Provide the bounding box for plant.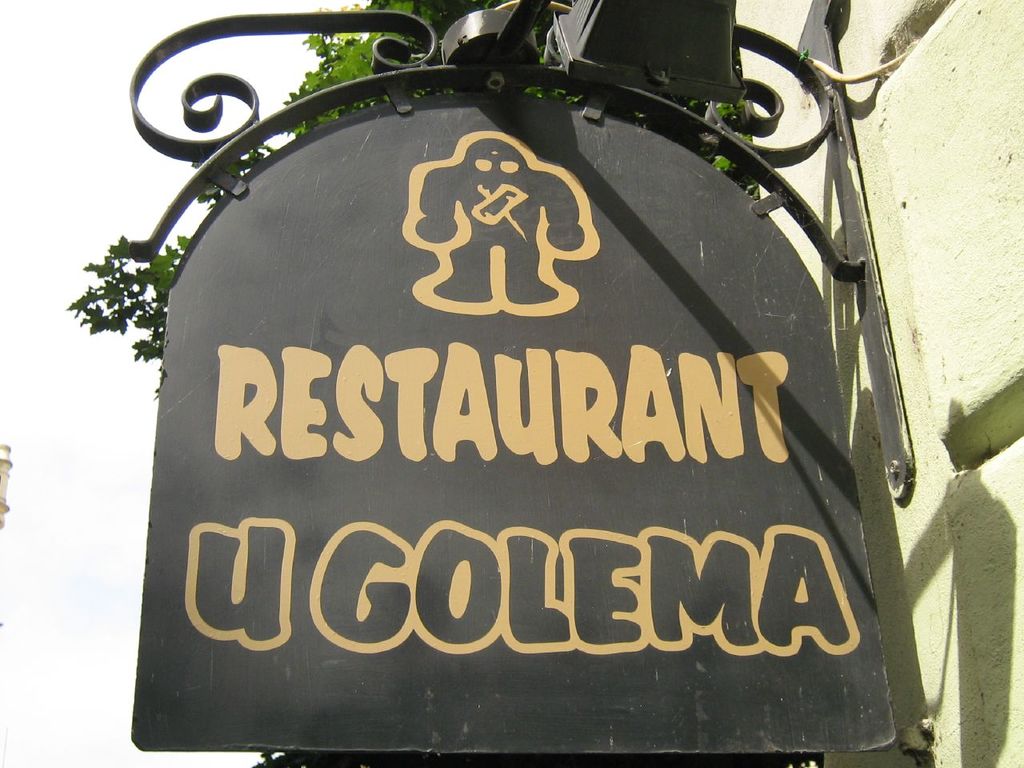
(x1=66, y1=0, x2=760, y2=402).
